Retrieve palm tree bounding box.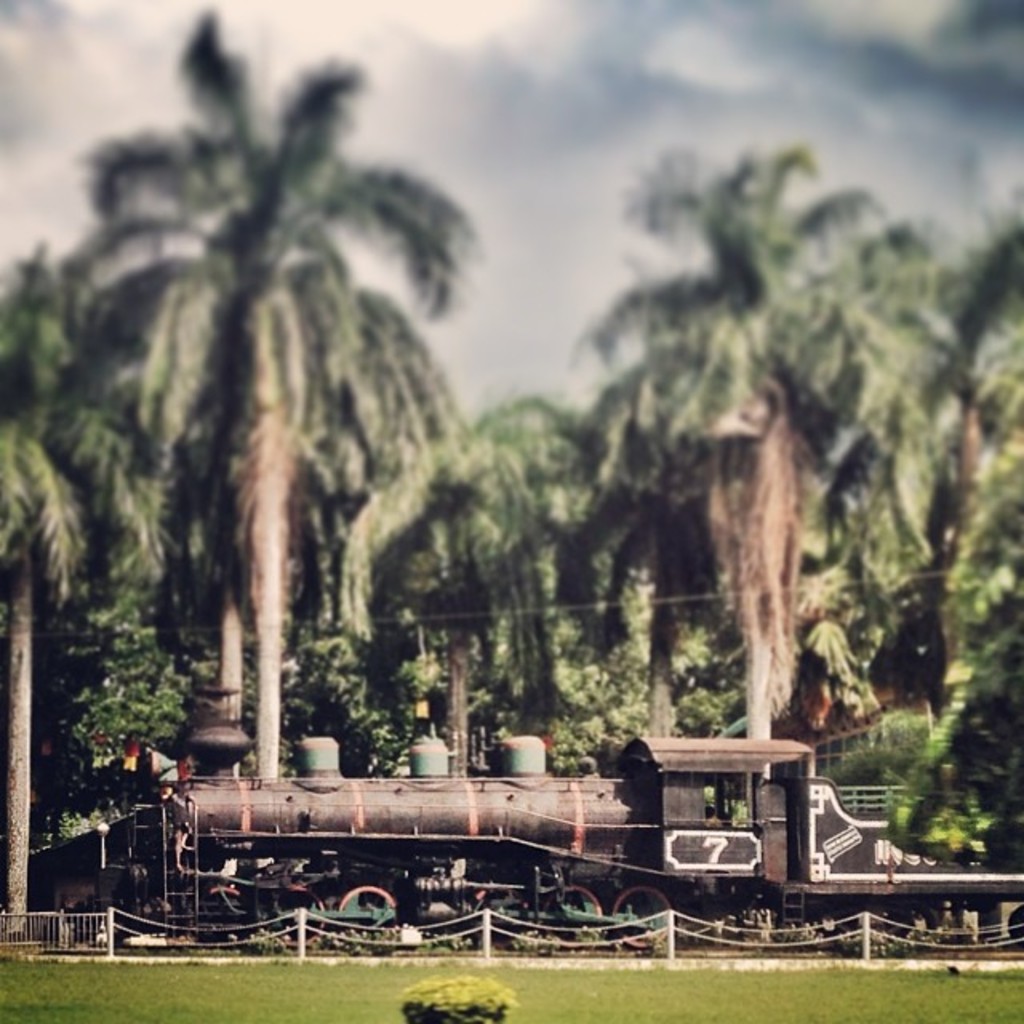
Bounding box: x1=358 y1=379 x2=674 y2=824.
